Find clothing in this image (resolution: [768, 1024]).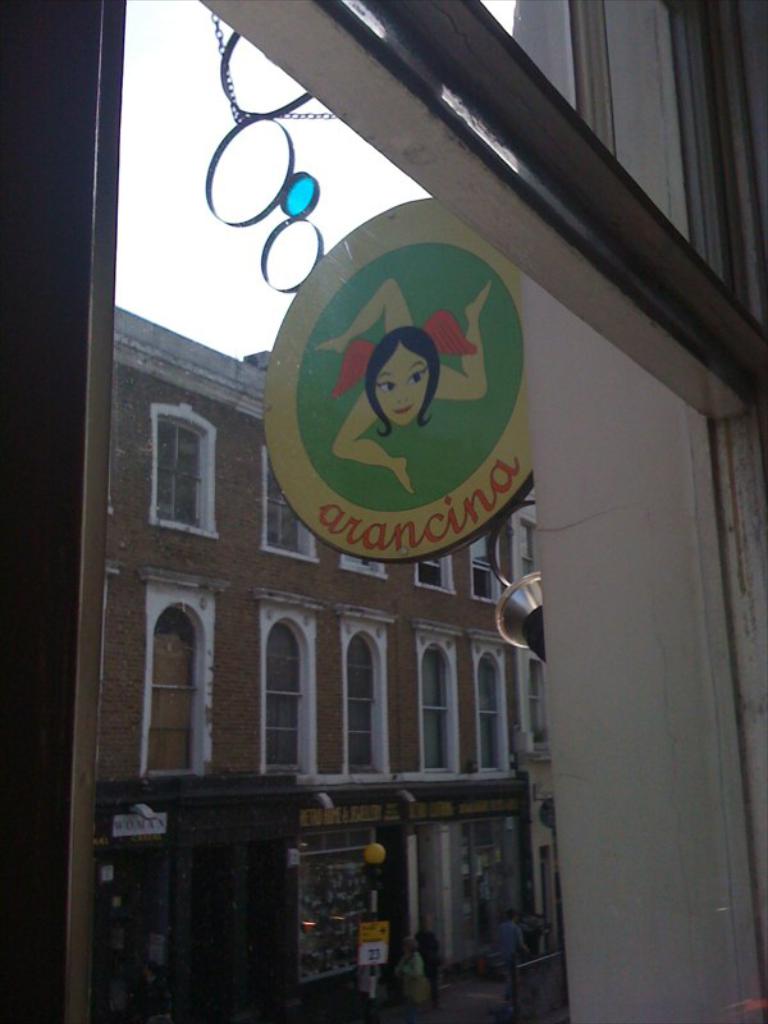
BBox(330, 308, 476, 396).
